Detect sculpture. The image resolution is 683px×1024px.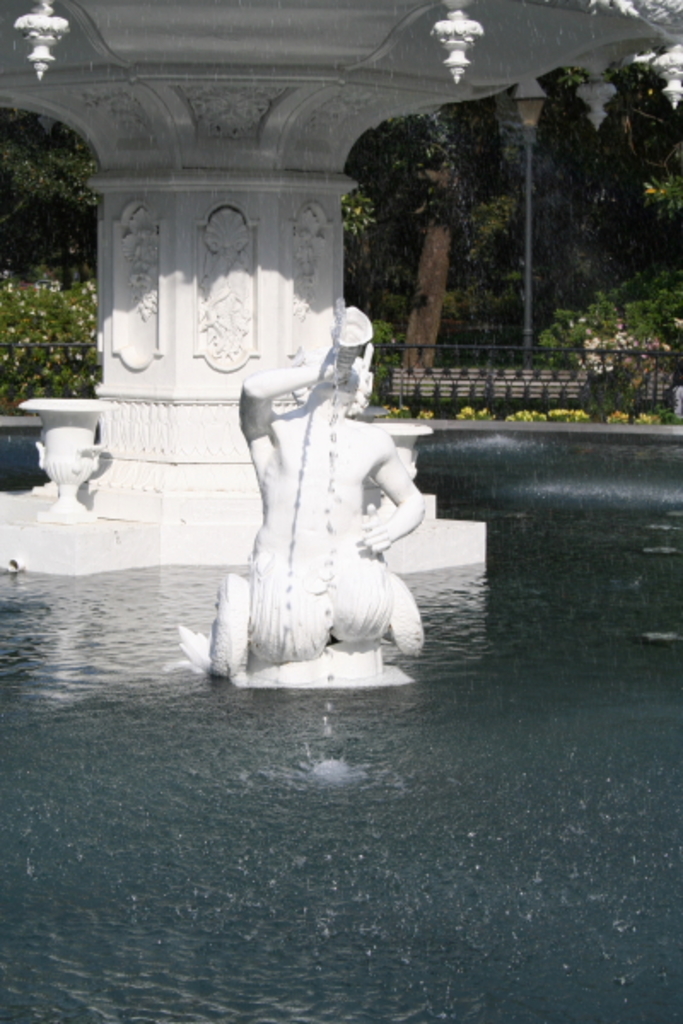
l=193, t=299, r=432, b=686.
